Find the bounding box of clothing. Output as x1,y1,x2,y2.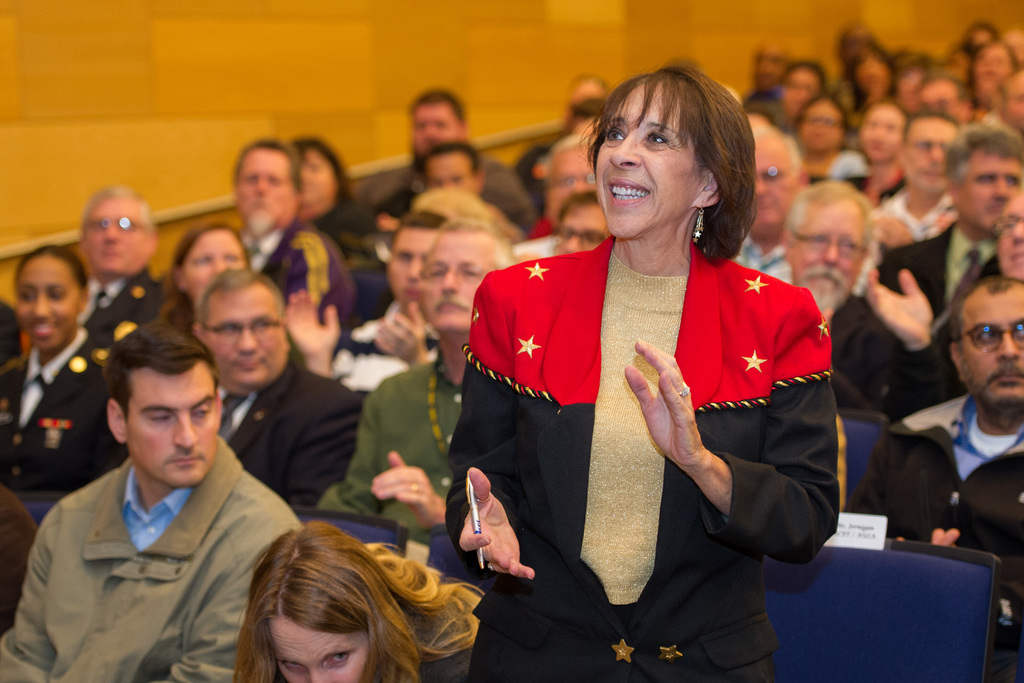
331,349,488,533.
